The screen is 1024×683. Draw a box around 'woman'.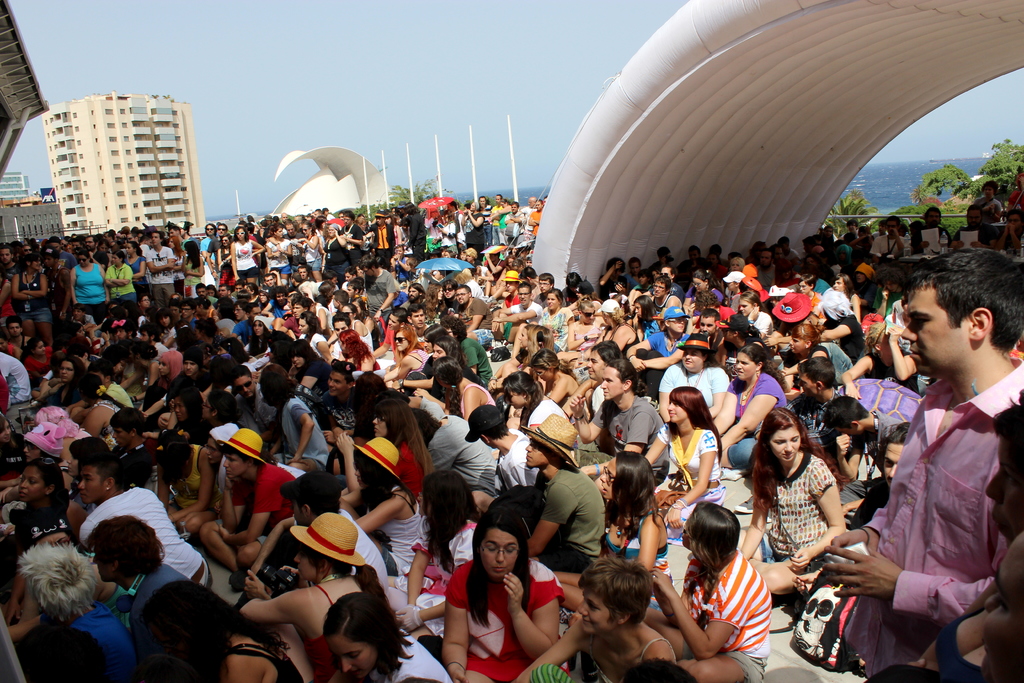
x1=785 y1=321 x2=834 y2=393.
